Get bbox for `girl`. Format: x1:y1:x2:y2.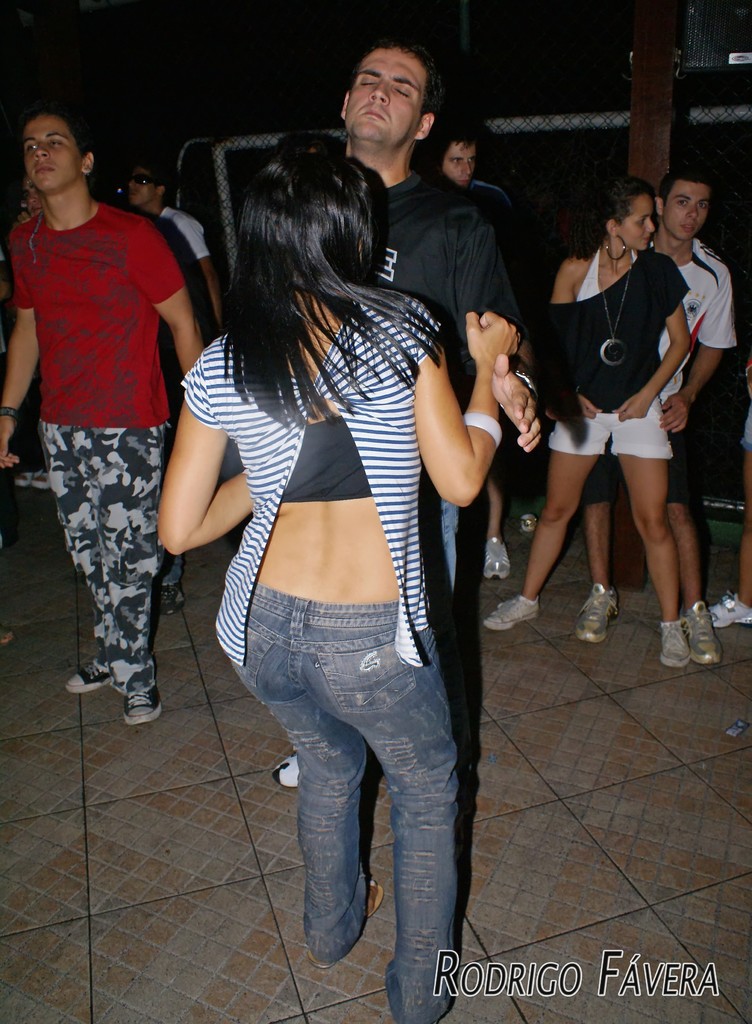
481:176:691:668.
